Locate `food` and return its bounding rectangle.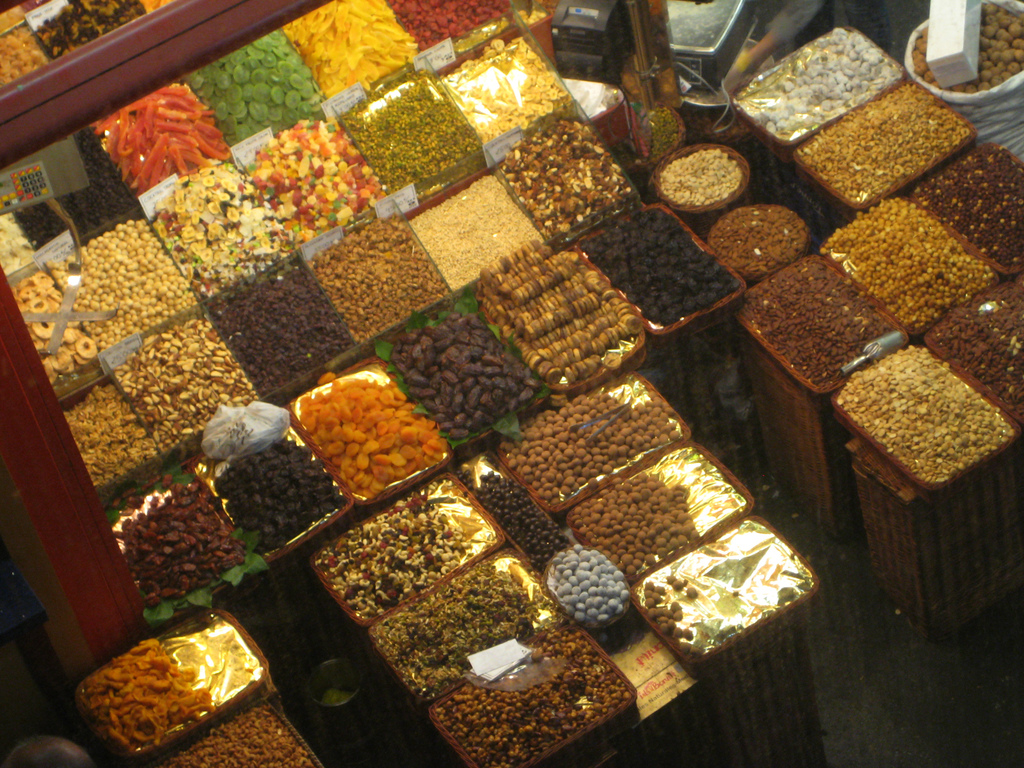
665 575 694 599.
